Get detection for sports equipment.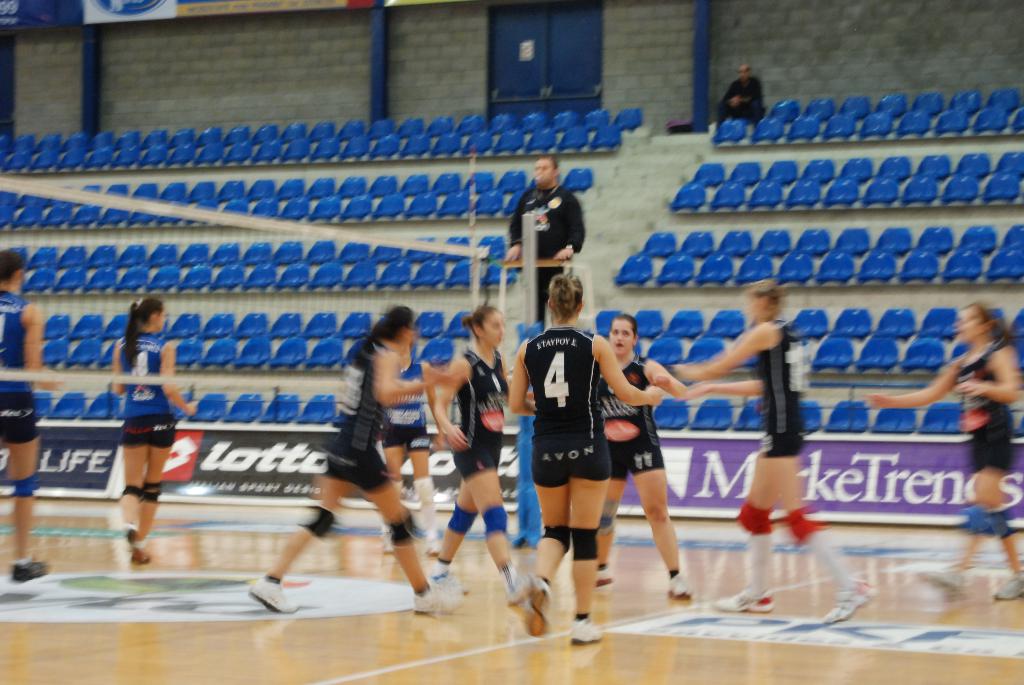
Detection: select_region(390, 515, 420, 549).
